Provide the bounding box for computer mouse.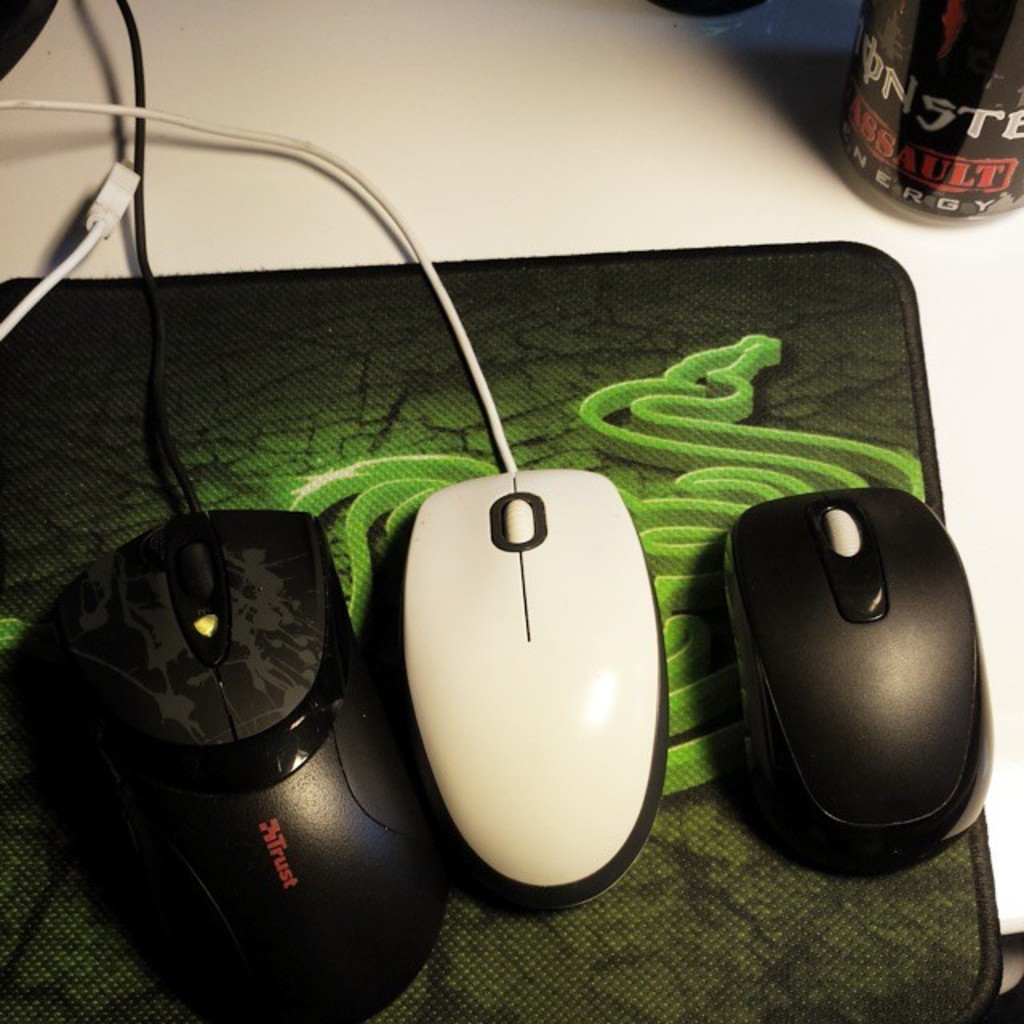
box(406, 461, 669, 896).
